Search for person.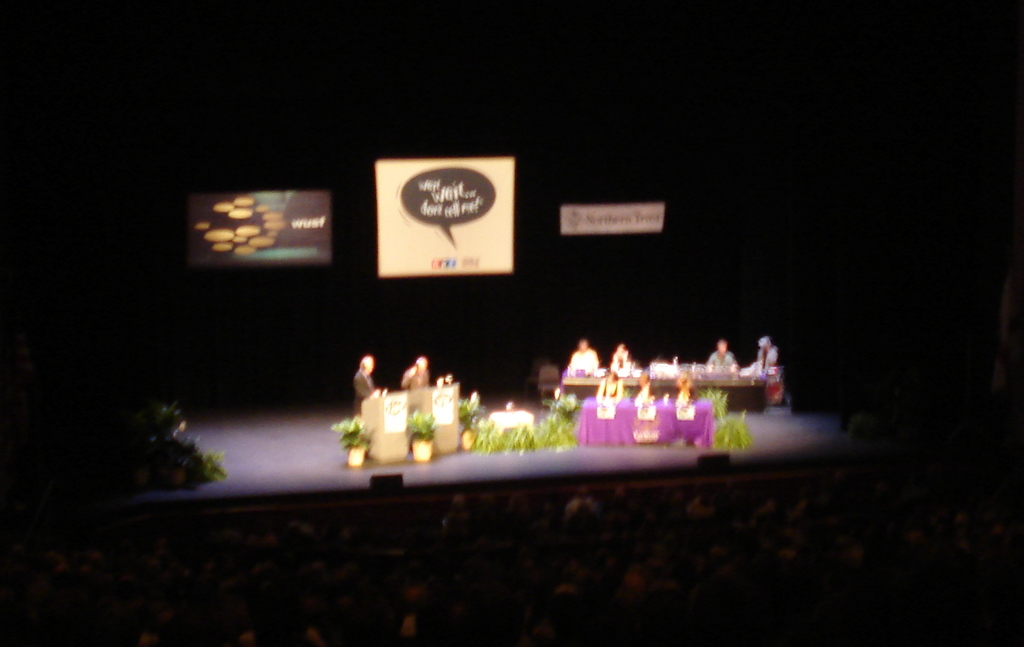
Found at rect(749, 335, 775, 374).
